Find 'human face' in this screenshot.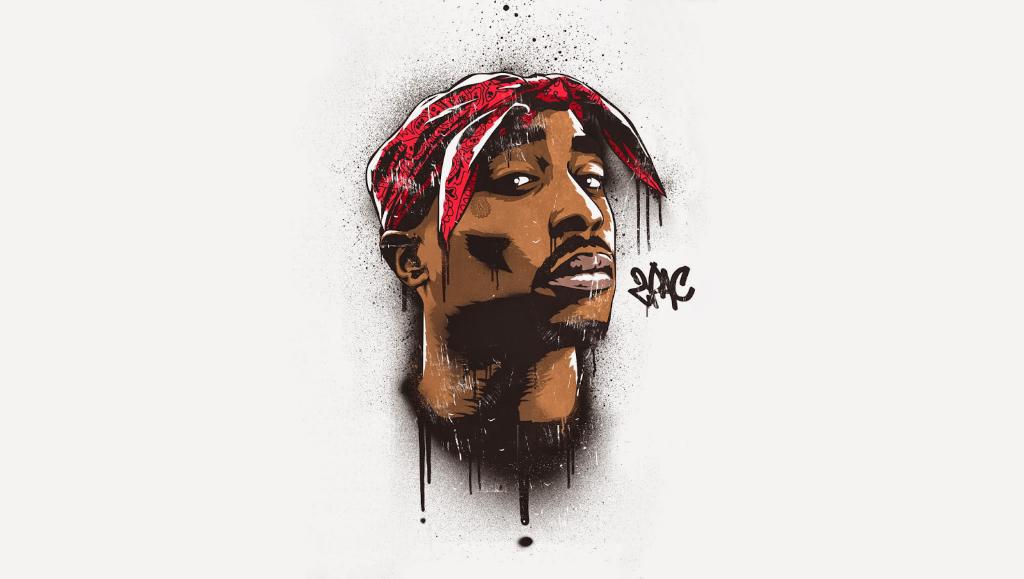
The bounding box for 'human face' is 429, 106, 623, 339.
